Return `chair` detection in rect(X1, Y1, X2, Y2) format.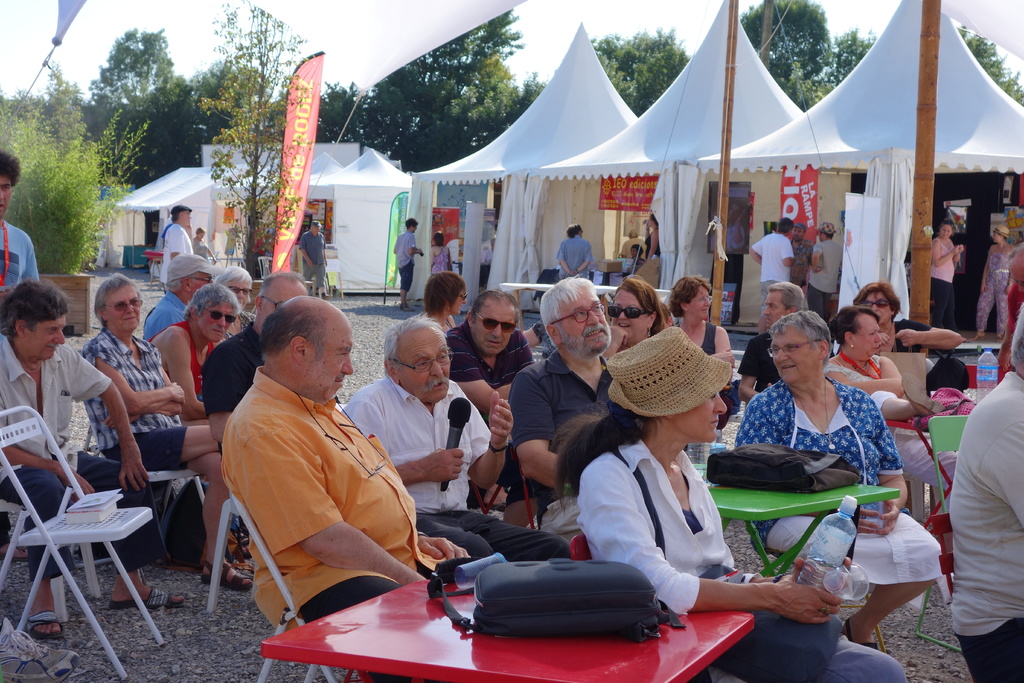
rect(484, 441, 540, 530).
